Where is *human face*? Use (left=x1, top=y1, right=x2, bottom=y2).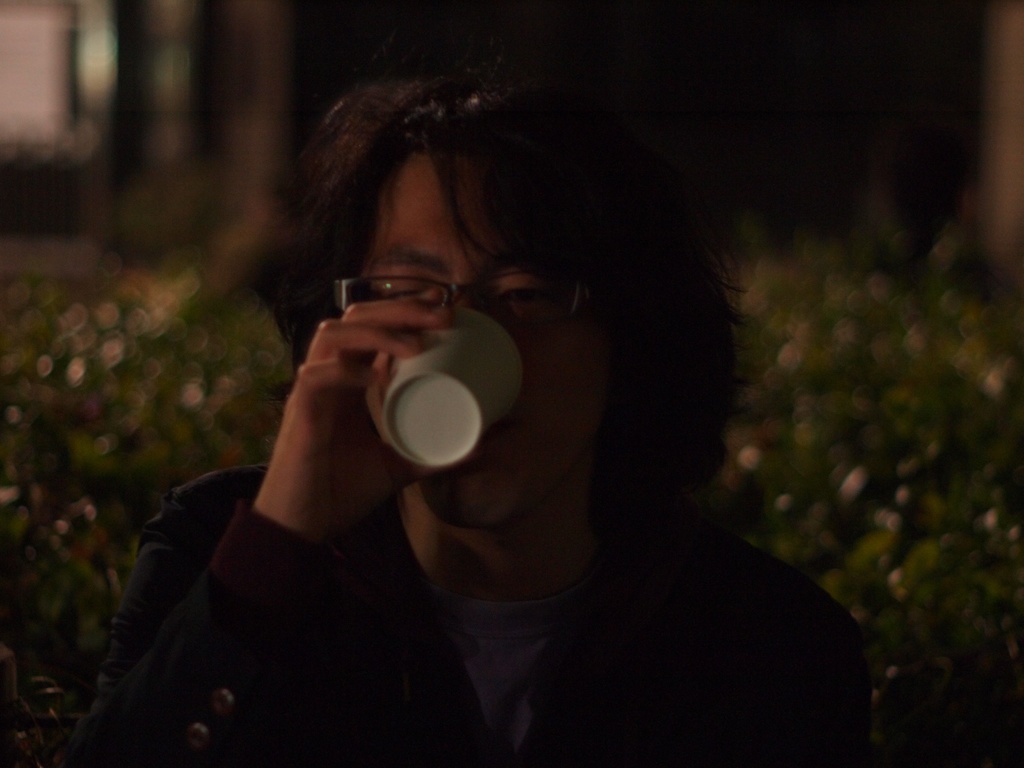
(left=358, top=154, right=612, bottom=511).
